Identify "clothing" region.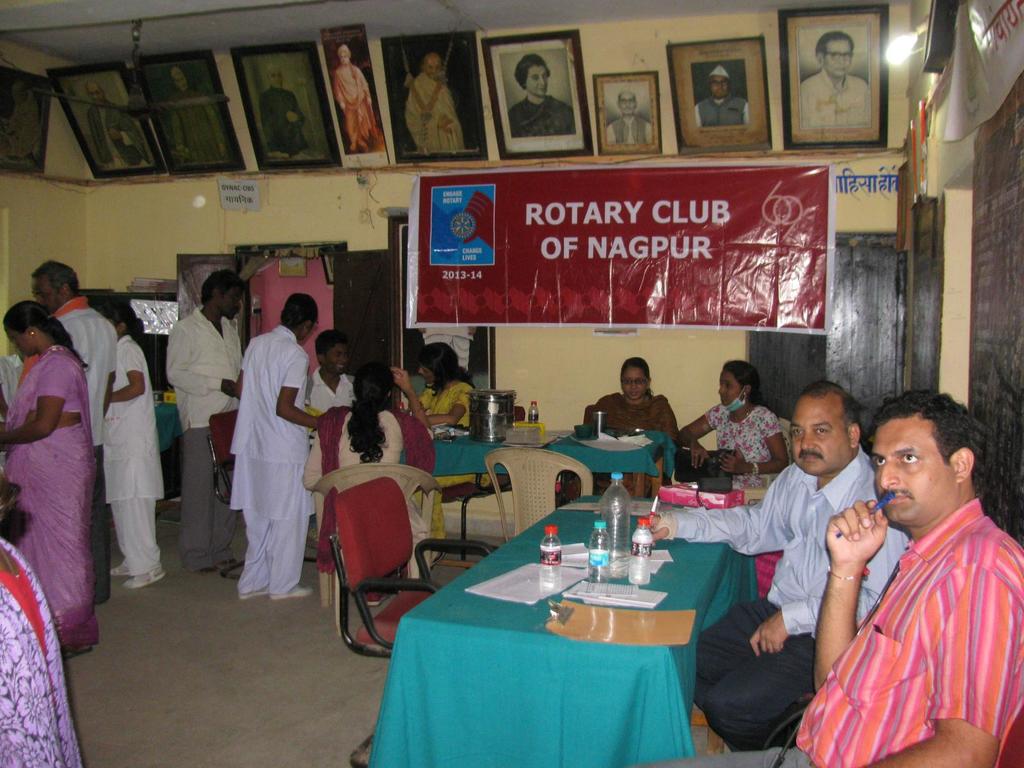
Region: region(259, 85, 317, 166).
